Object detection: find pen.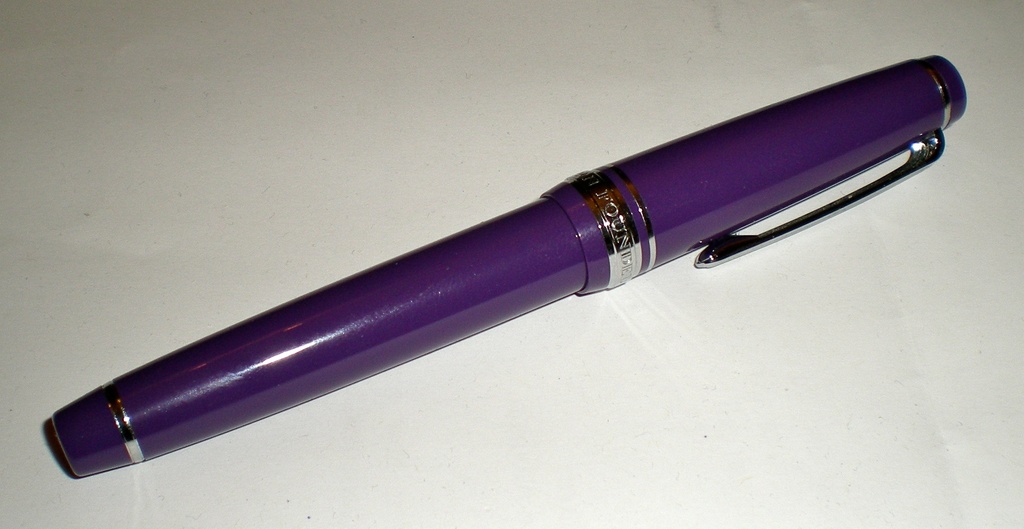
44/47/986/495.
